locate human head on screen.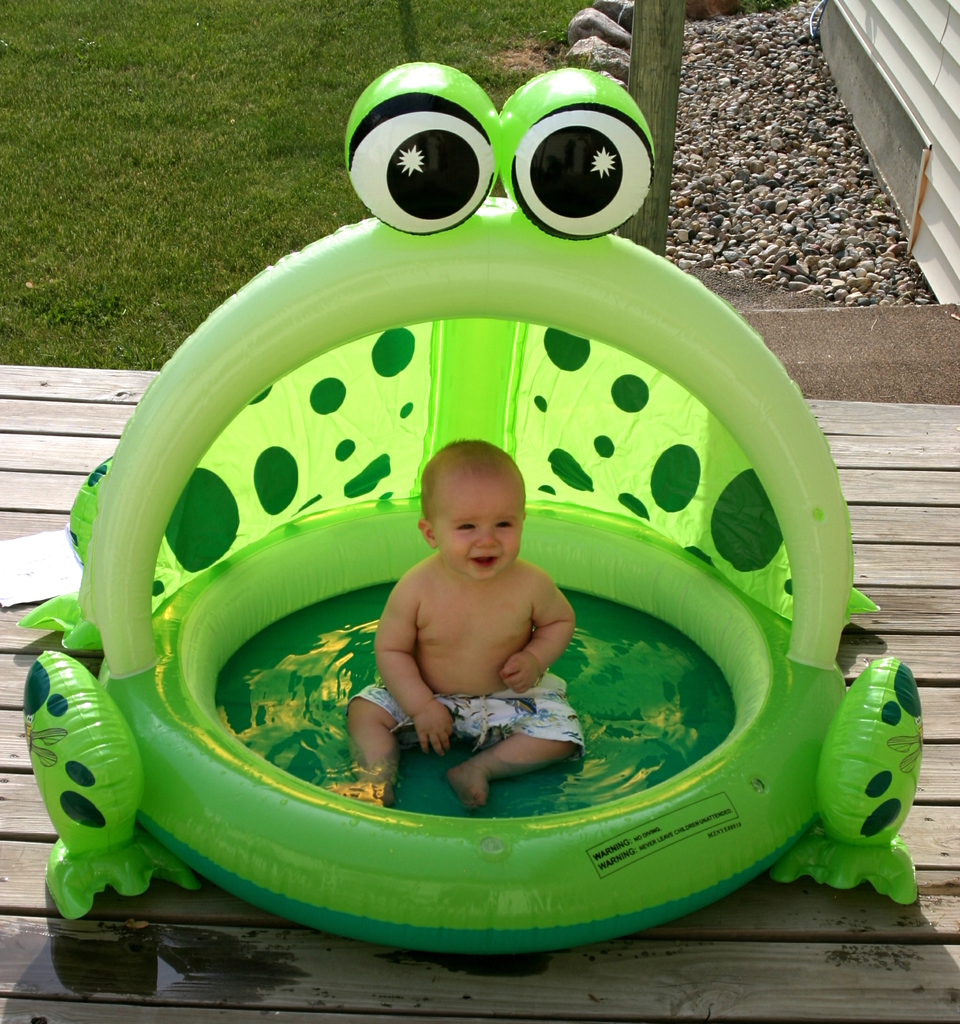
On screen at <region>423, 462, 535, 584</region>.
